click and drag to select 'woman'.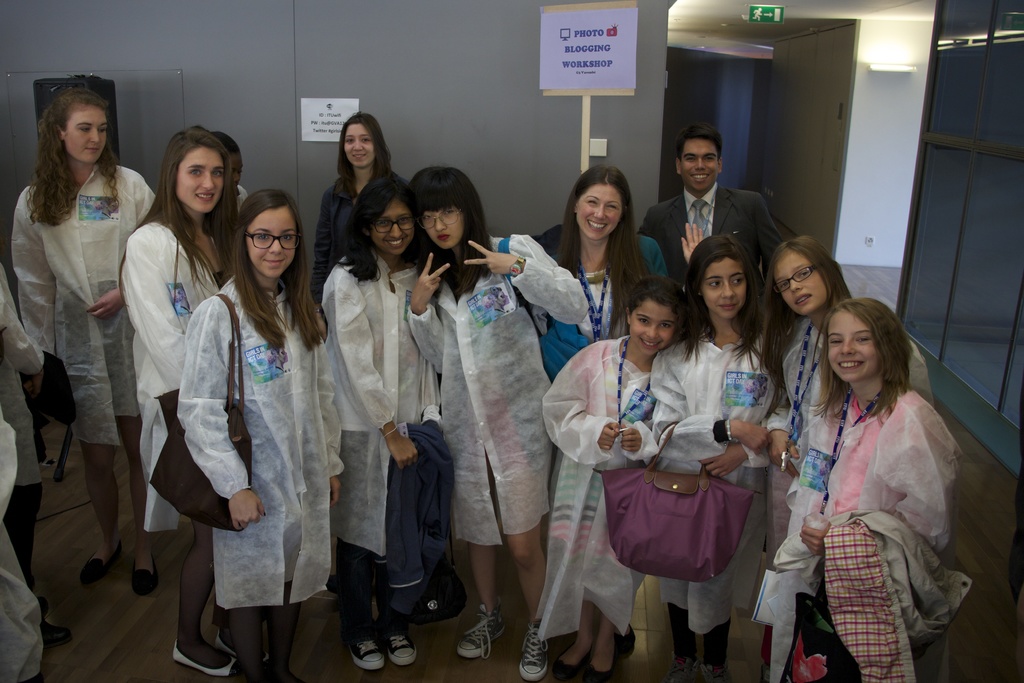
Selection: select_region(307, 117, 399, 332).
